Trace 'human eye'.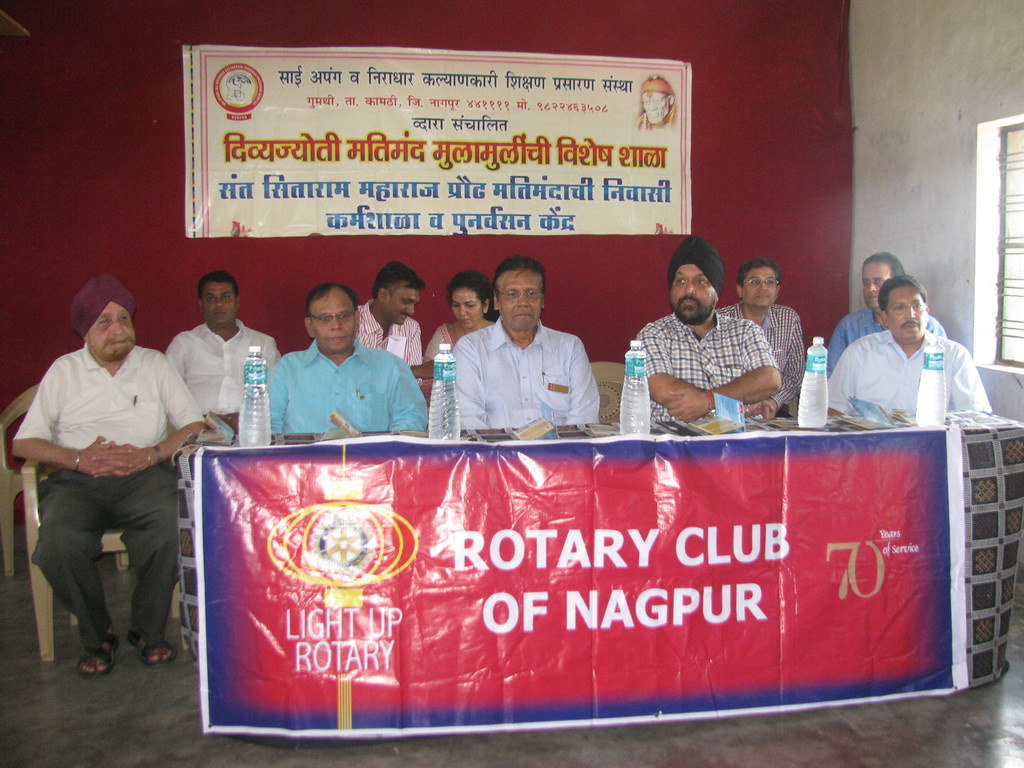
Traced to detection(876, 279, 882, 284).
